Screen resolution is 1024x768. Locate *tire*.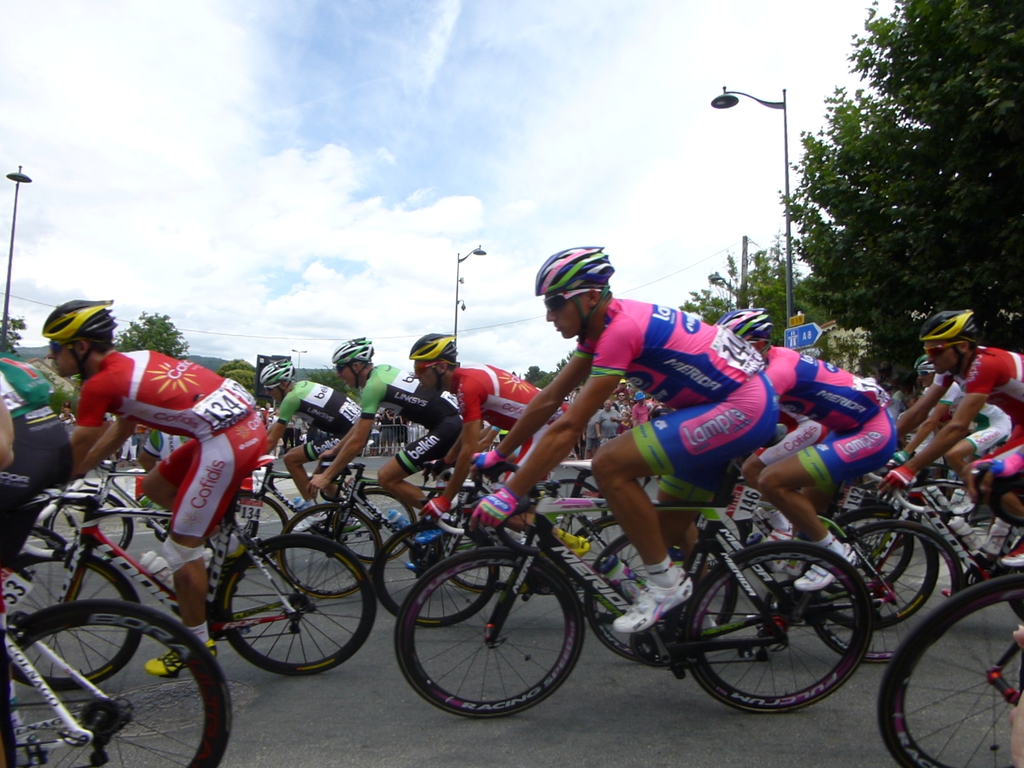
pyautogui.locateOnScreen(276, 500, 389, 600).
